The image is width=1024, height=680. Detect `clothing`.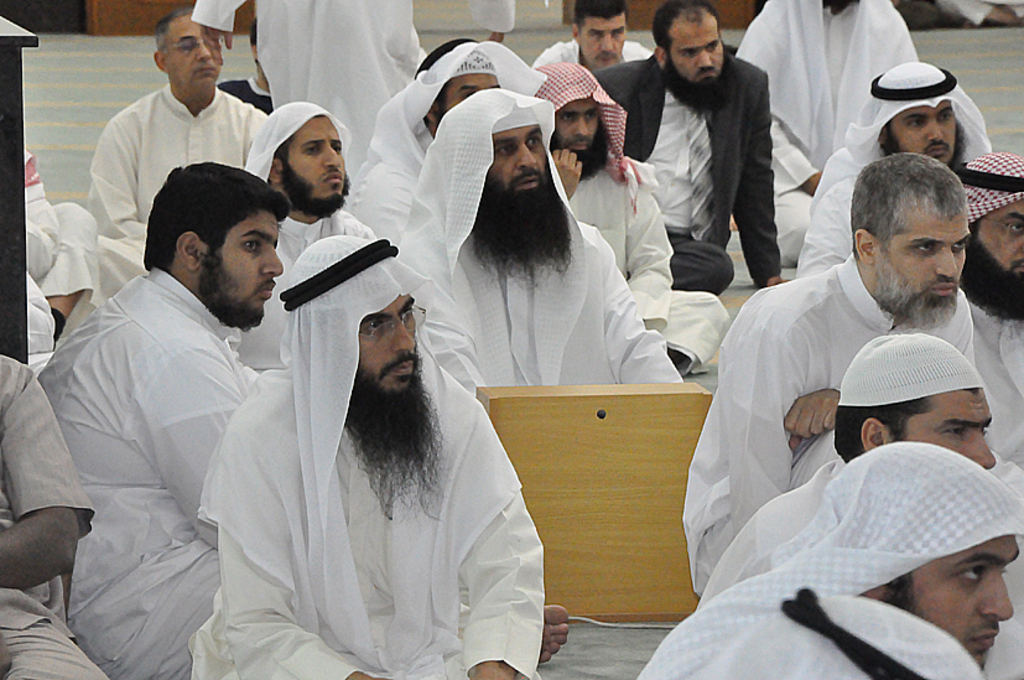
Detection: x1=670 y1=249 x2=1023 y2=602.
